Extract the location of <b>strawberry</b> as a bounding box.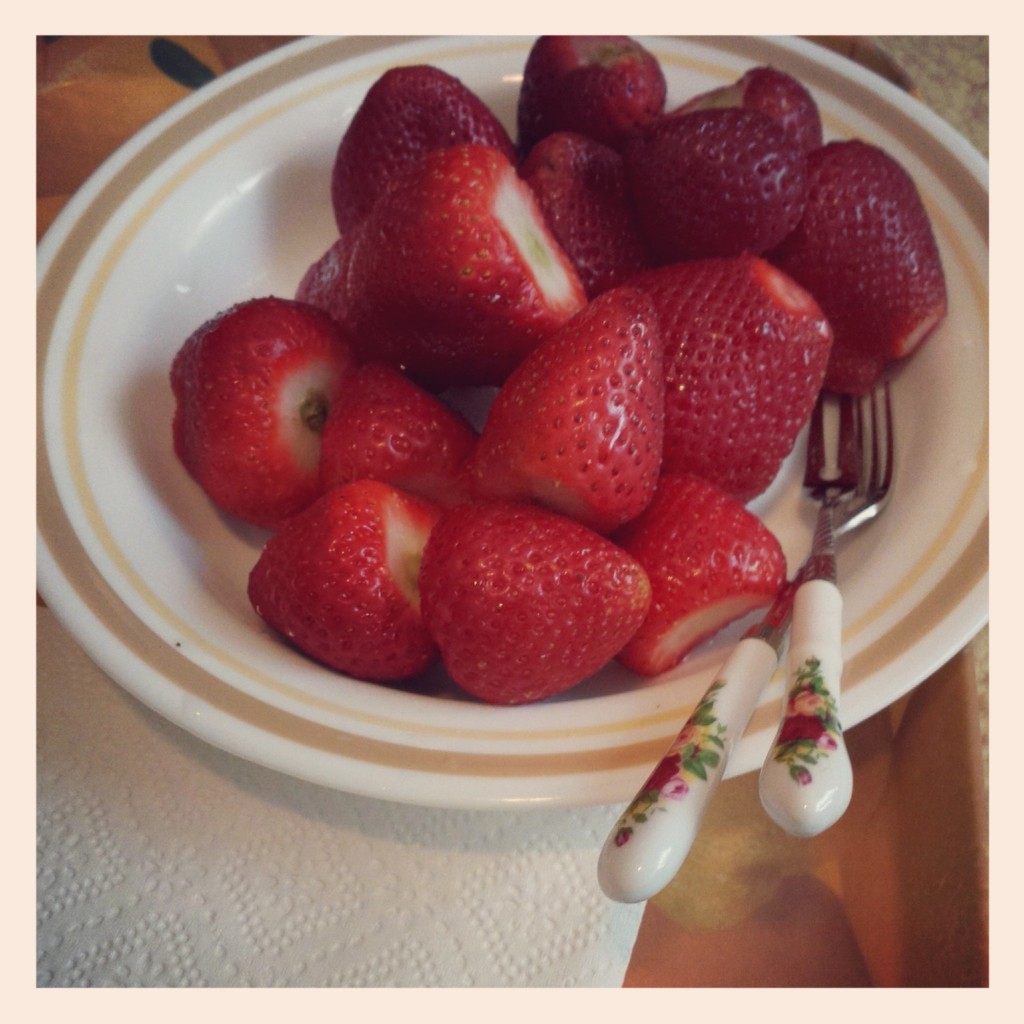
box=[607, 479, 794, 687].
